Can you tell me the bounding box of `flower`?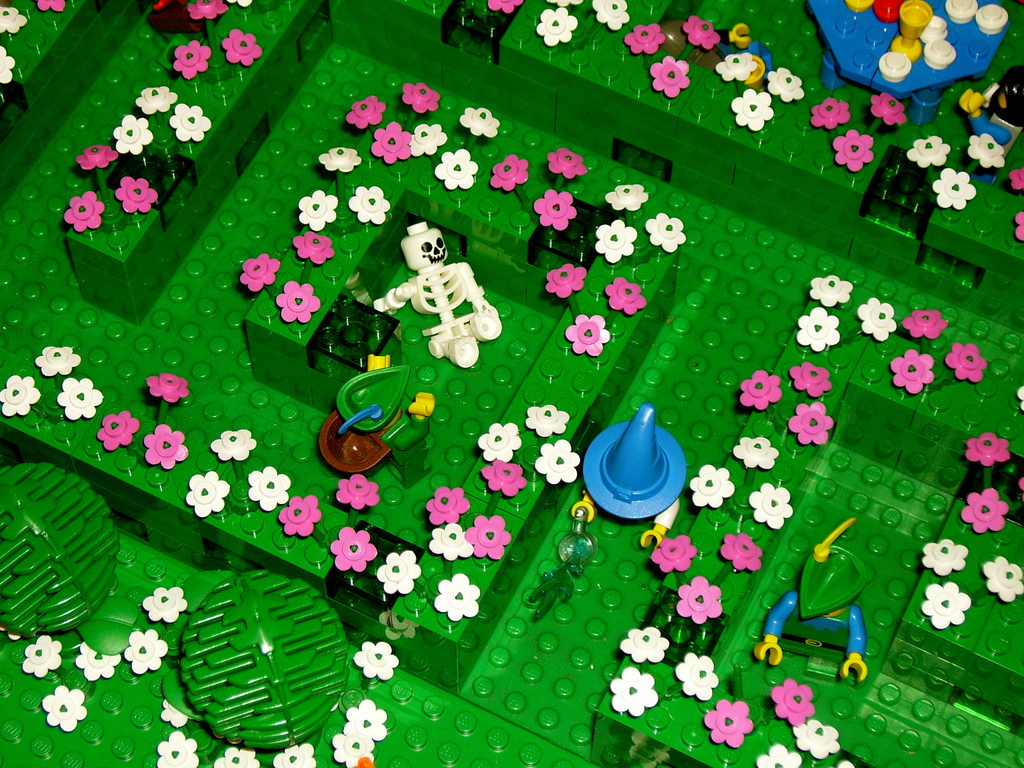
<region>611, 668, 660, 719</region>.
